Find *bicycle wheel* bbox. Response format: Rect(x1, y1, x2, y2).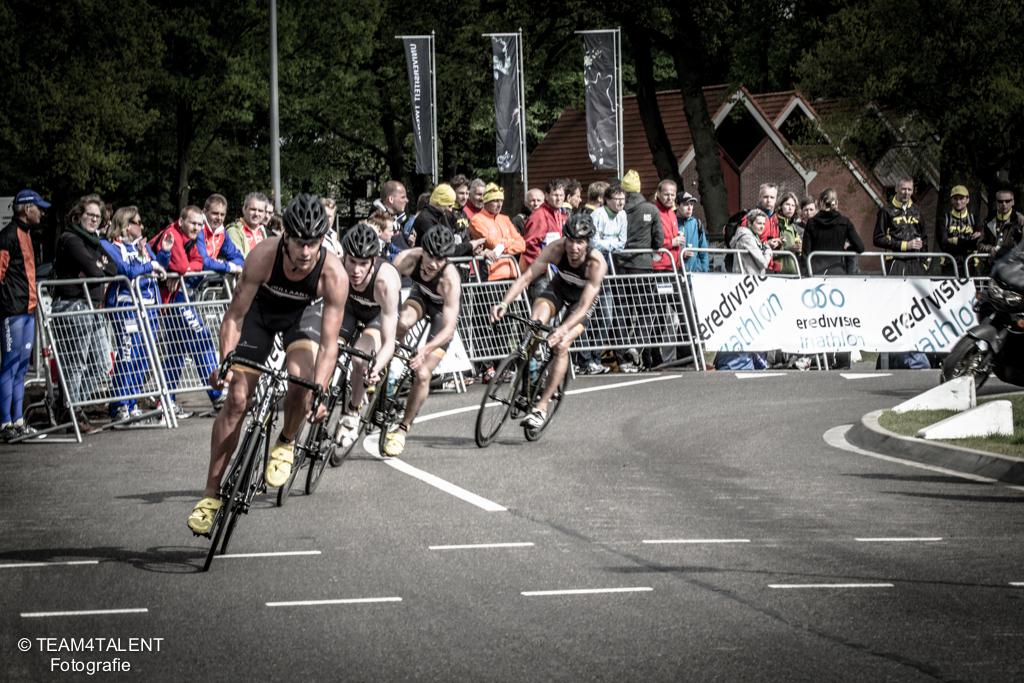
Rect(220, 455, 254, 550).
